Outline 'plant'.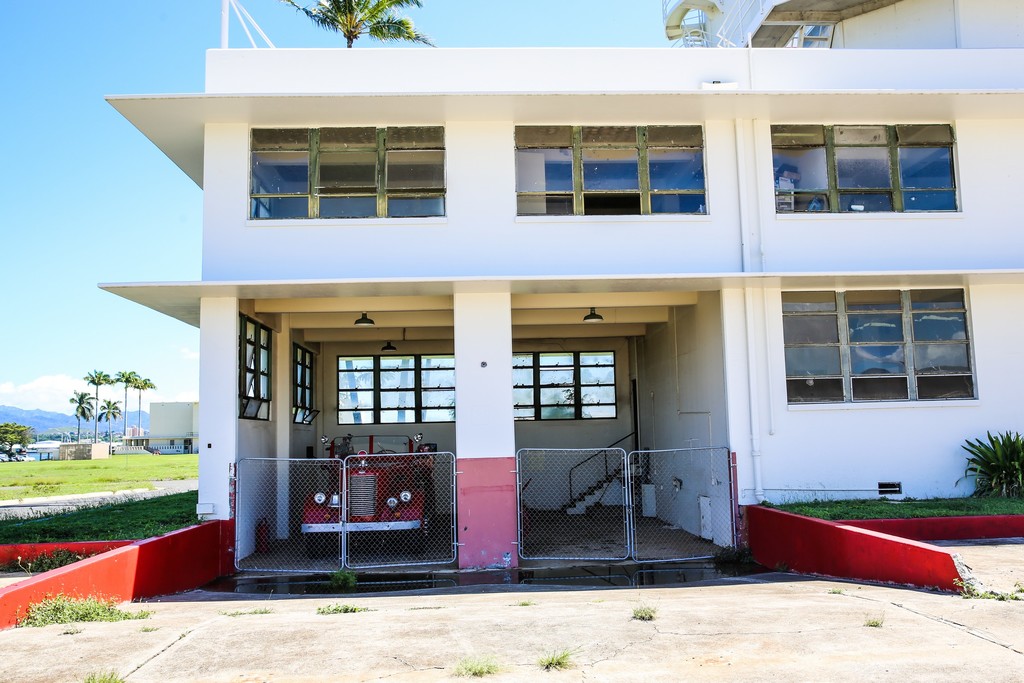
Outline: [541, 642, 584, 675].
